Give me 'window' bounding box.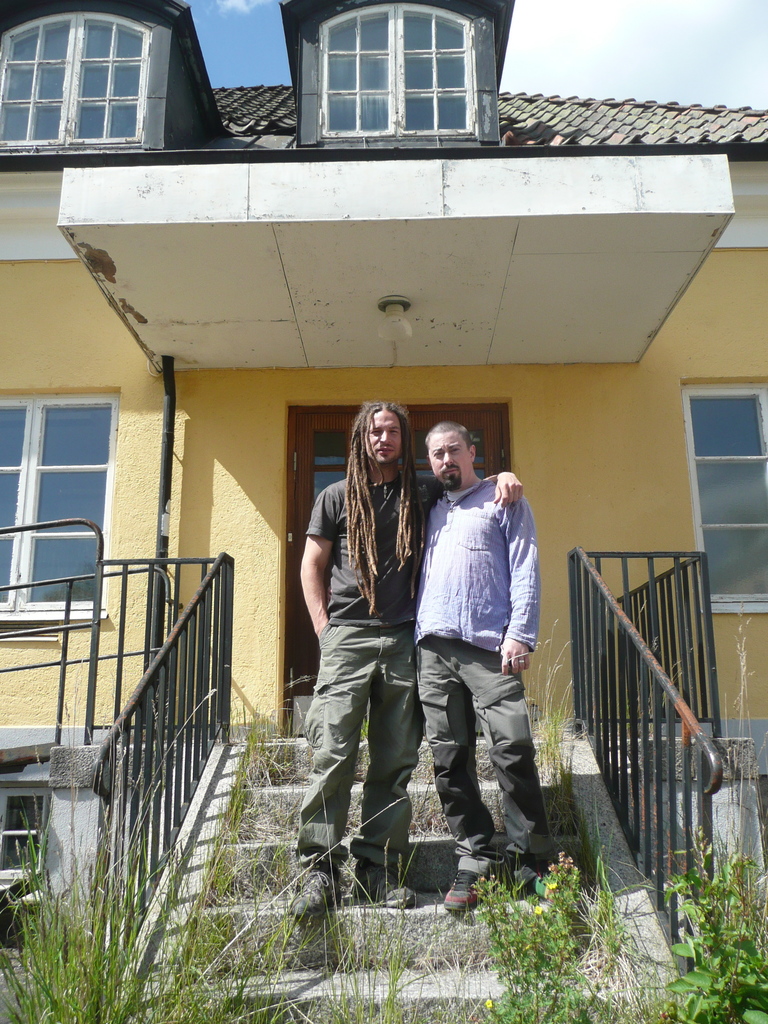
0:8:168:163.
